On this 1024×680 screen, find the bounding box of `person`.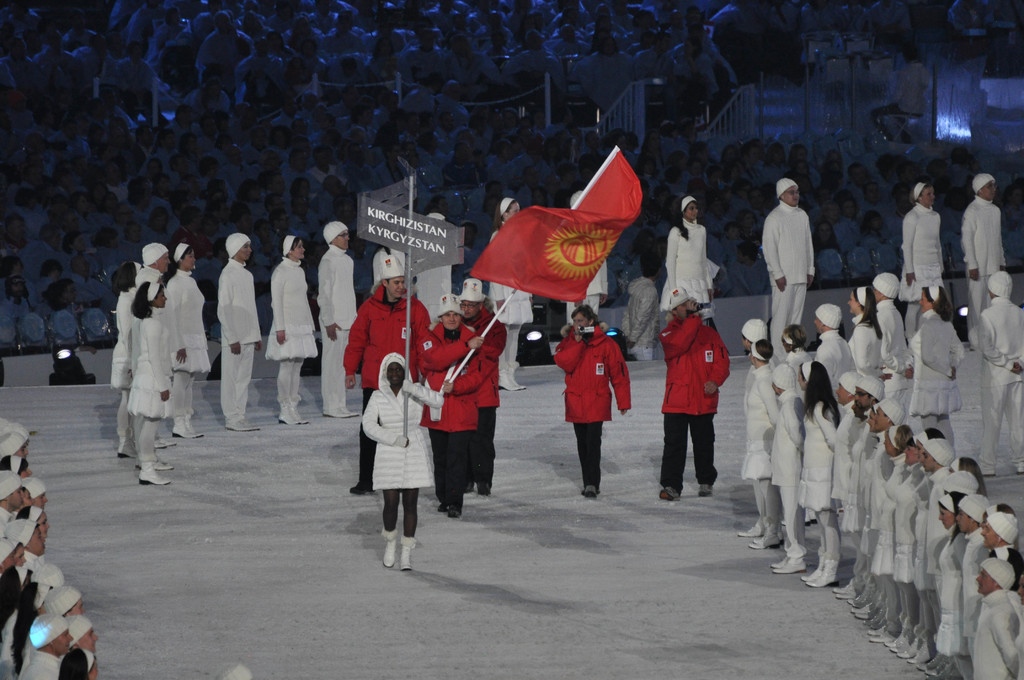
Bounding box: 321:220:359:419.
